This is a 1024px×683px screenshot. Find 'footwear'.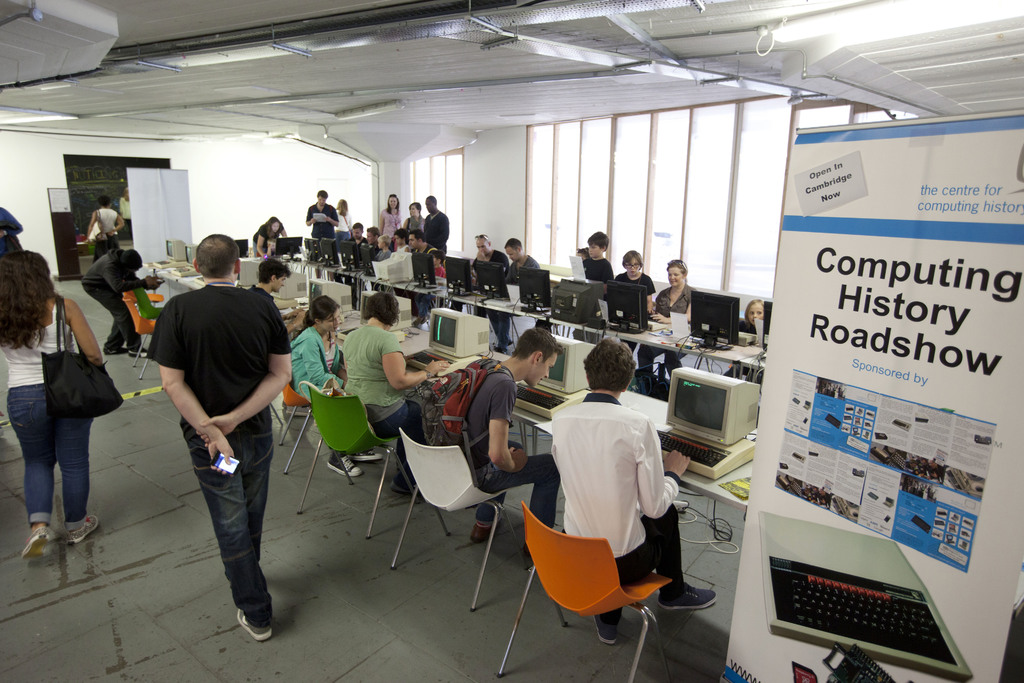
Bounding box: [235,609,272,641].
